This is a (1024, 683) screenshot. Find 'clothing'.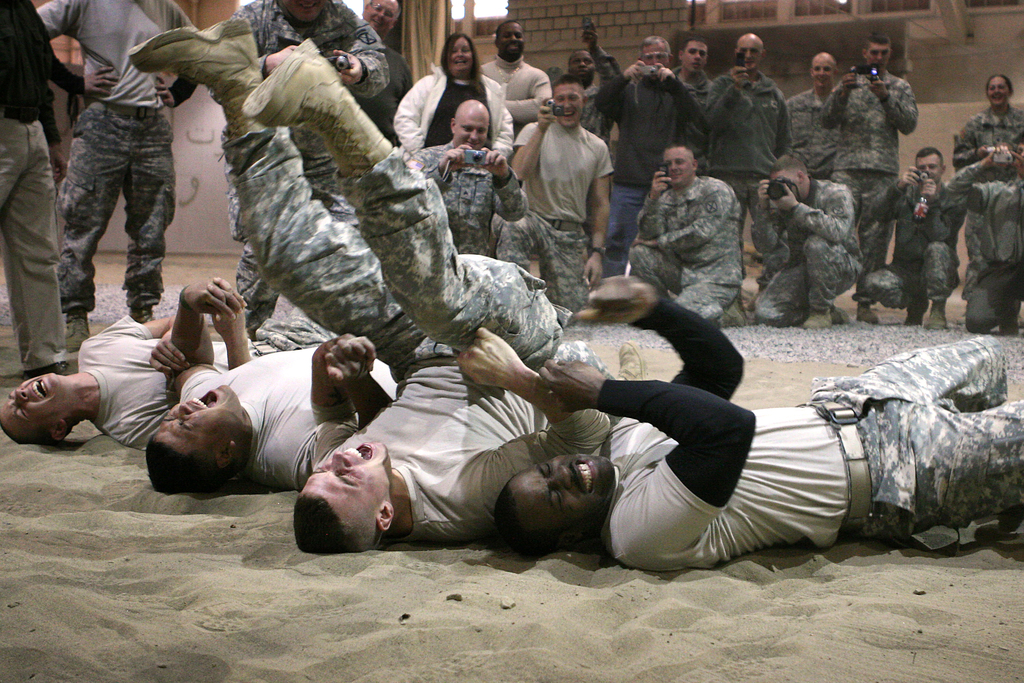
Bounding box: [934, 162, 1023, 331].
